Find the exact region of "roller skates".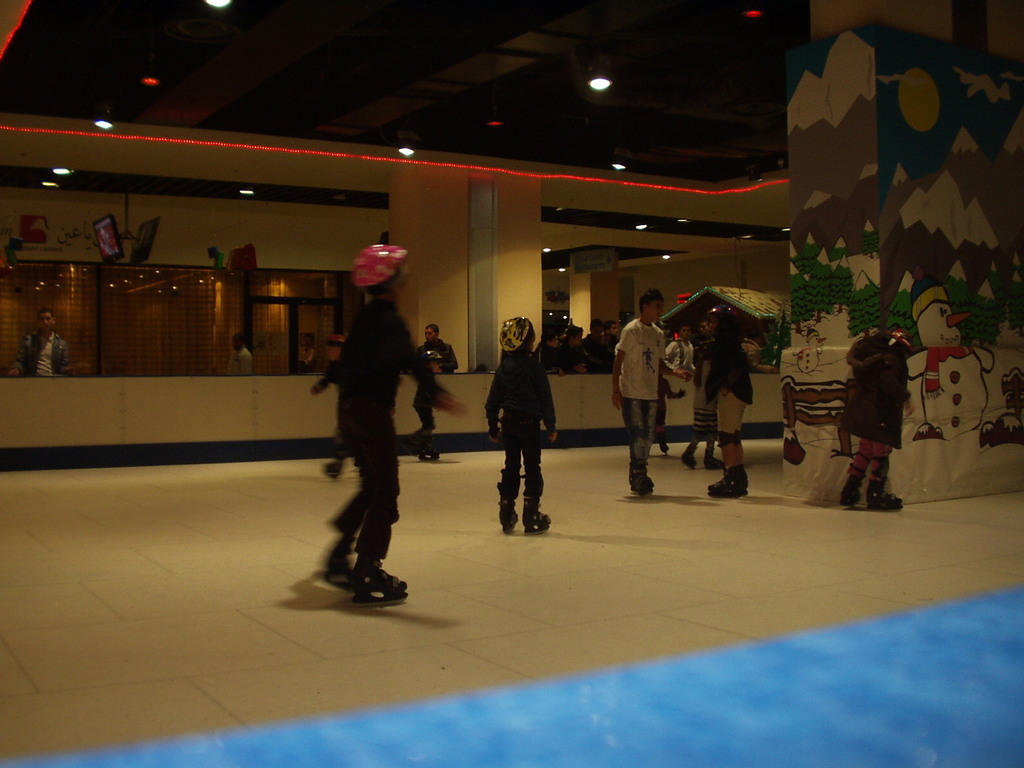
Exact region: bbox(865, 478, 906, 514).
